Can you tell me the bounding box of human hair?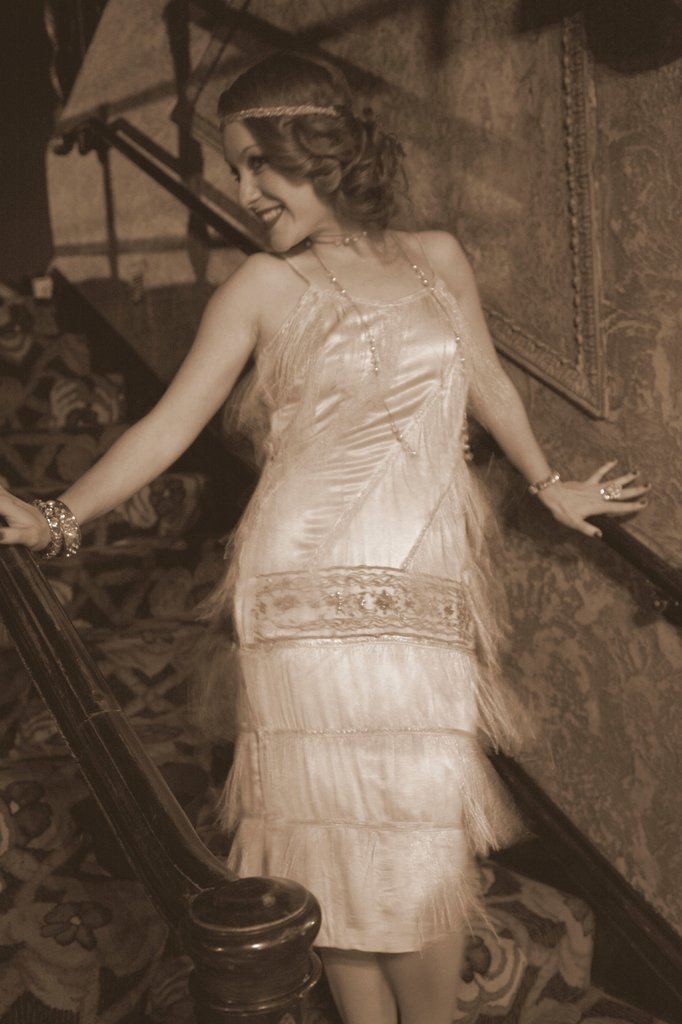
211:53:402:238.
